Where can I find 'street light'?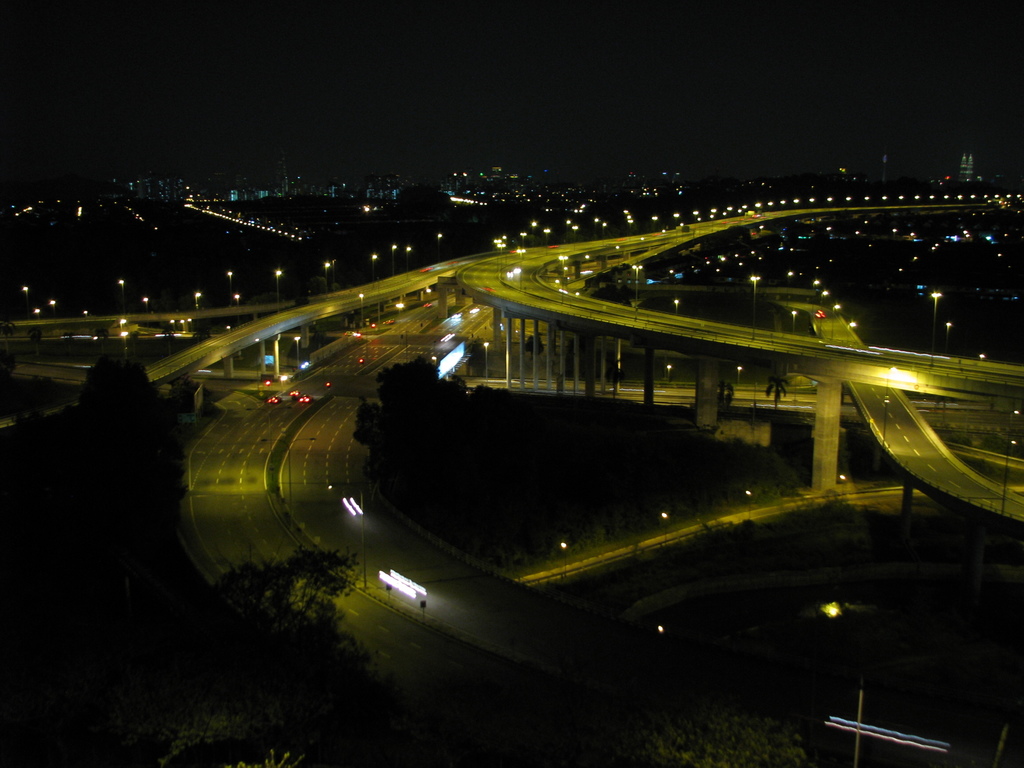
You can find it at (x1=710, y1=209, x2=716, y2=223).
